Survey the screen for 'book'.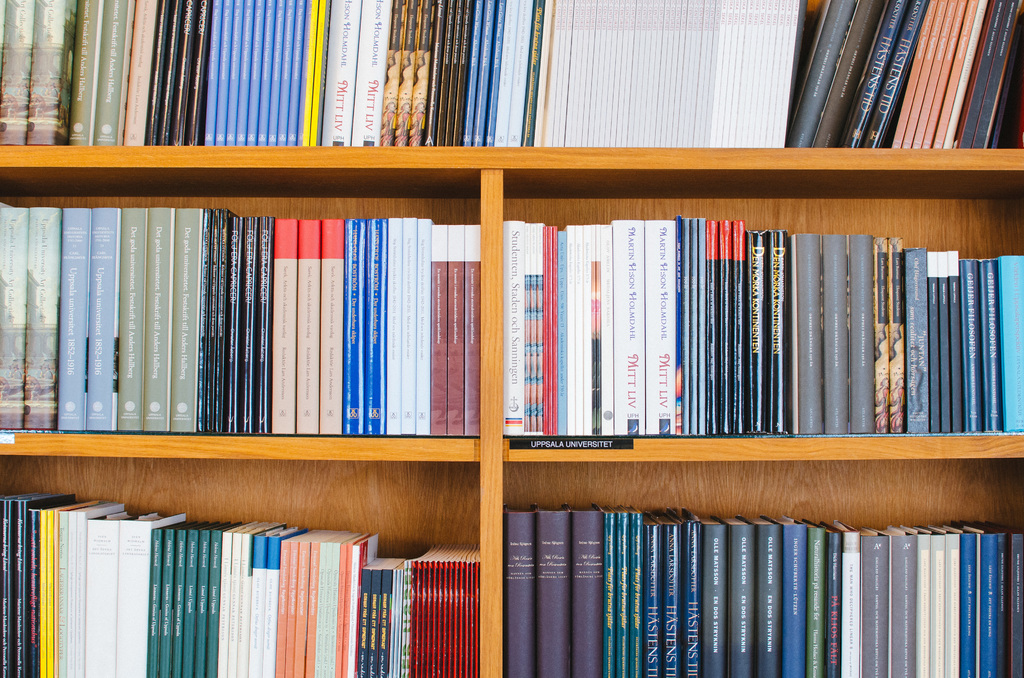
Survey found: [911,0,946,141].
